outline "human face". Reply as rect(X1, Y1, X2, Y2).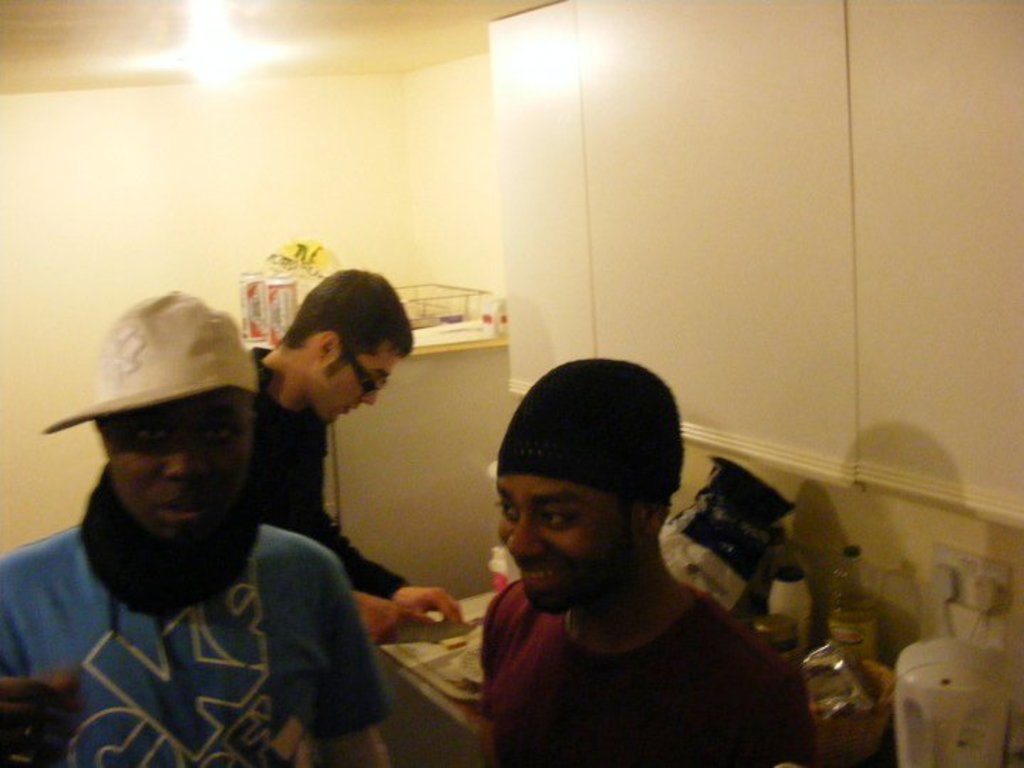
rect(494, 465, 633, 612).
